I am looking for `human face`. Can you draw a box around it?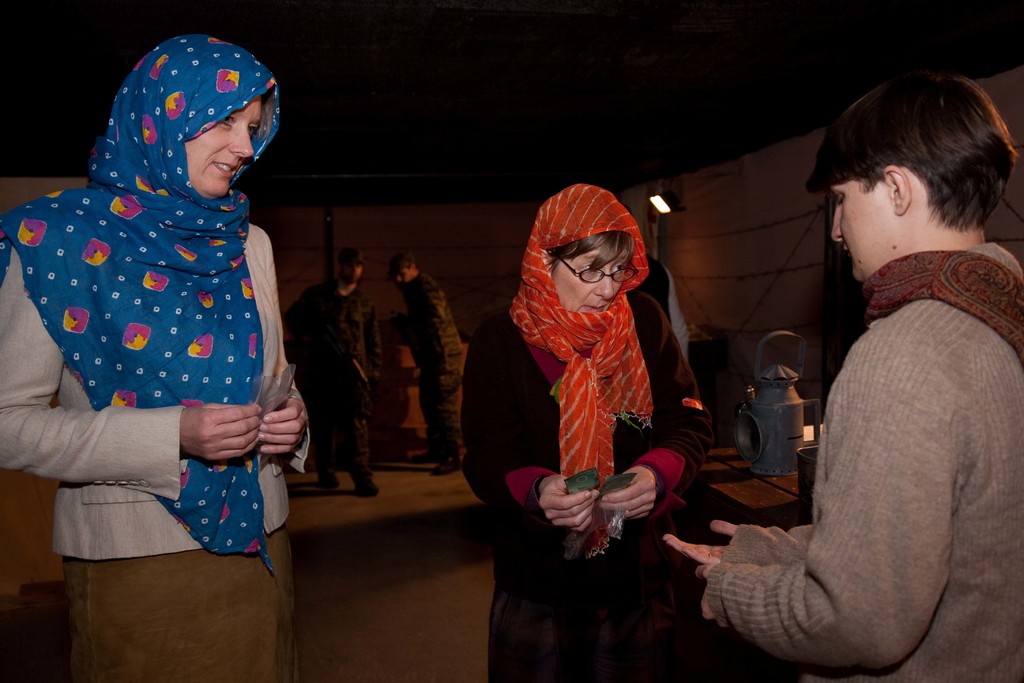
Sure, the bounding box is l=397, t=267, r=409, b=288.
